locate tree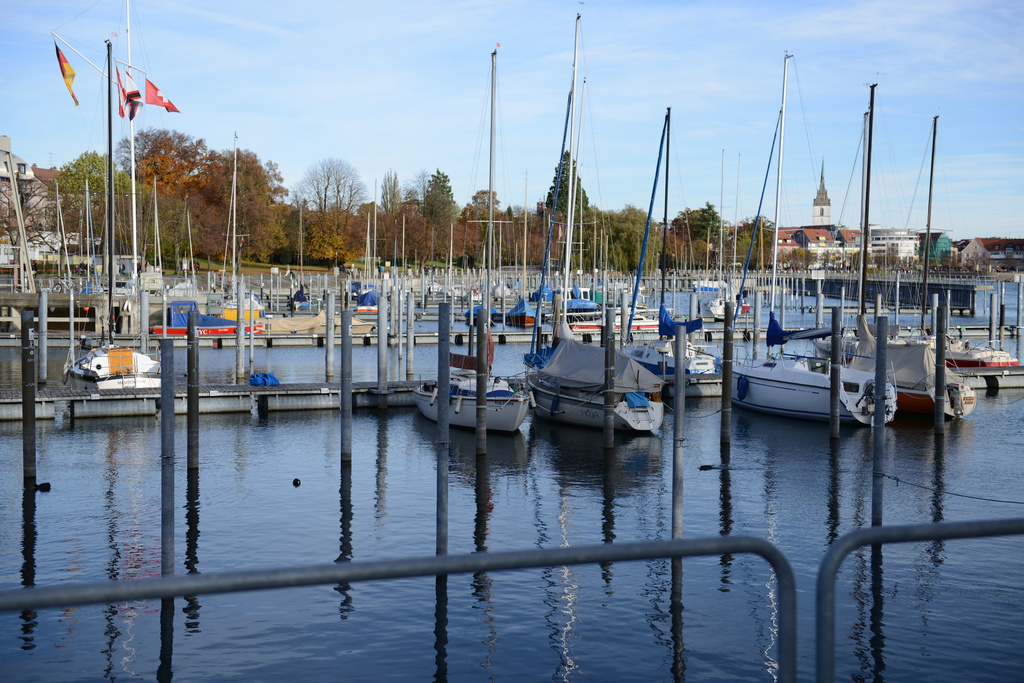
<box>49,145,132,254</box>
